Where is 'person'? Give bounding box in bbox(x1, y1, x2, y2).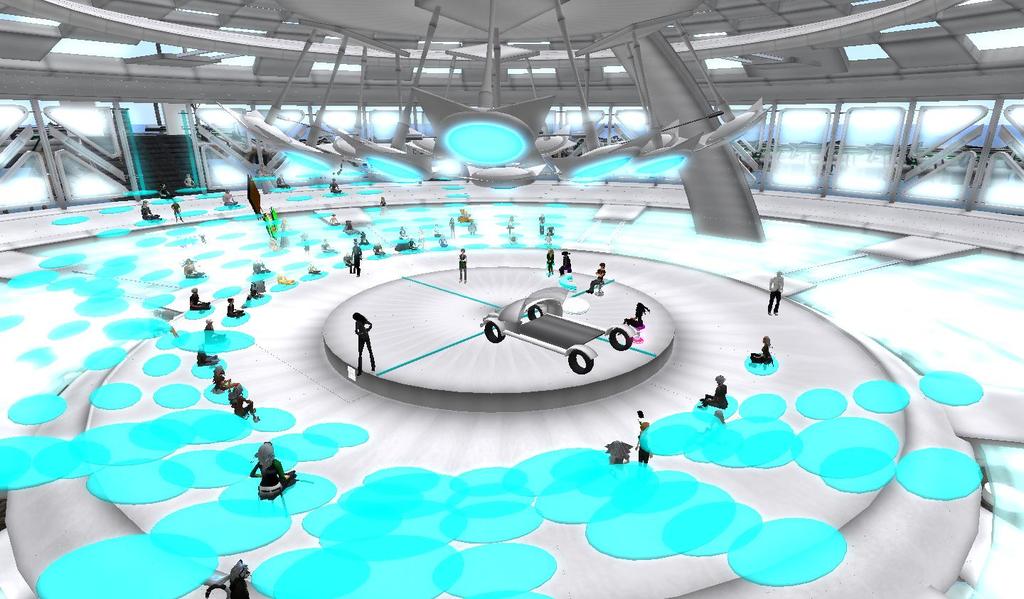
bbox(231, 293, 243, 318).
